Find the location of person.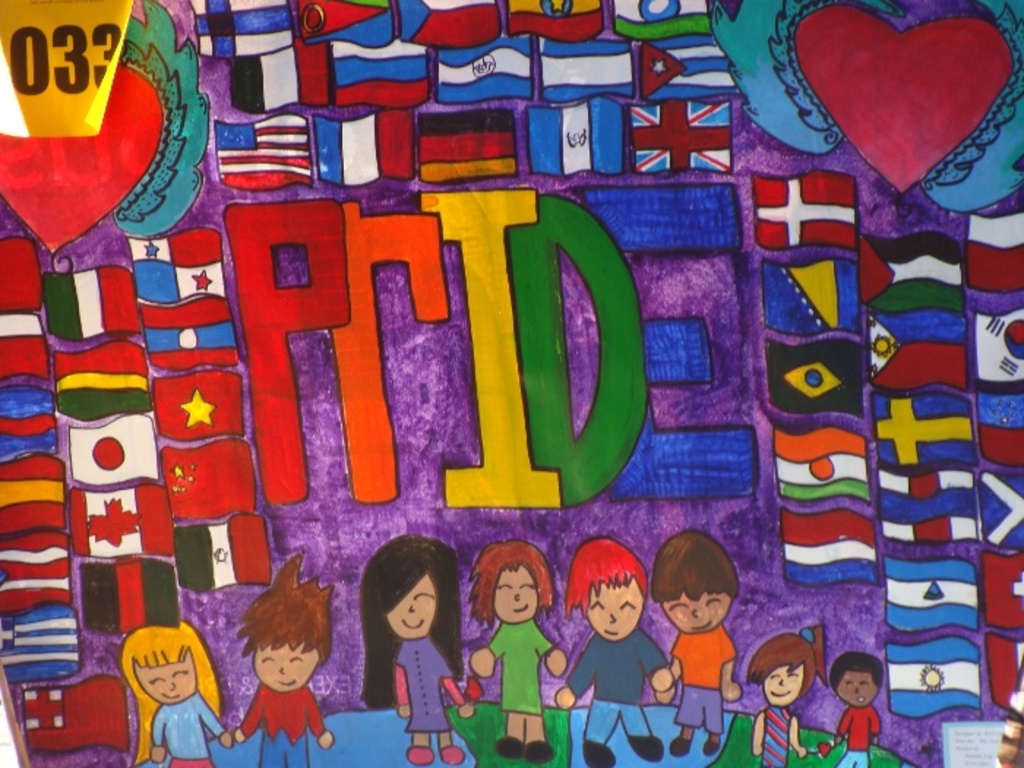
Location: <box>816,645,879,767</box>.
